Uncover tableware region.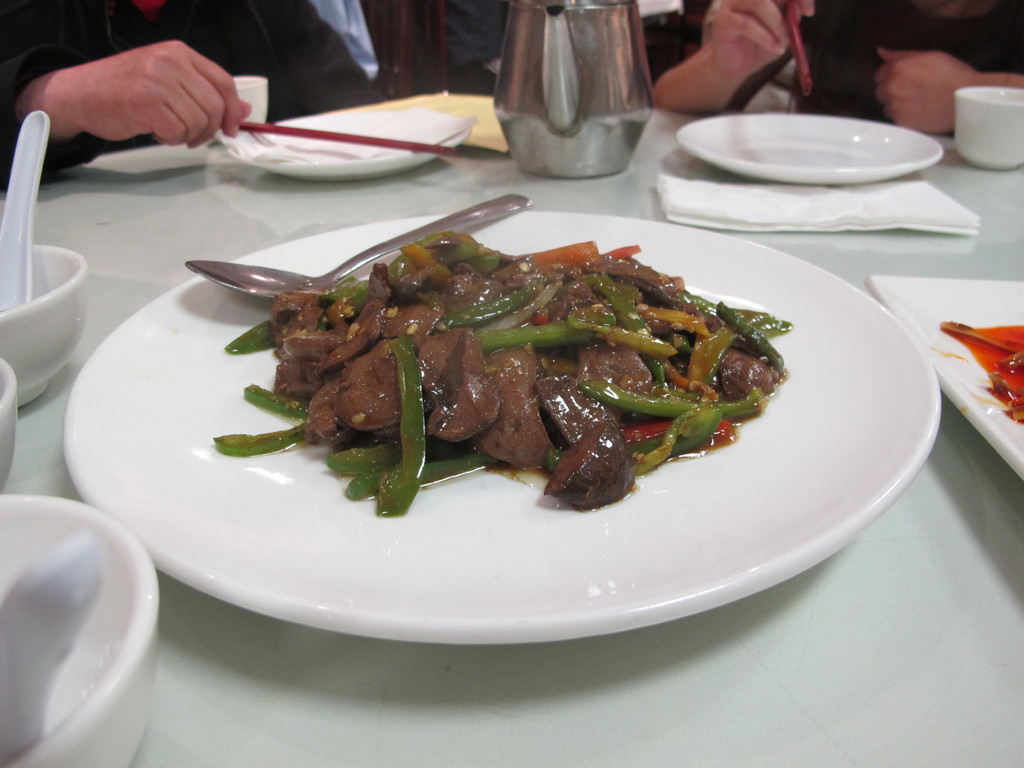
Uncovered: pyautogui.locateOnScreen(61, 214, 950, 650).
